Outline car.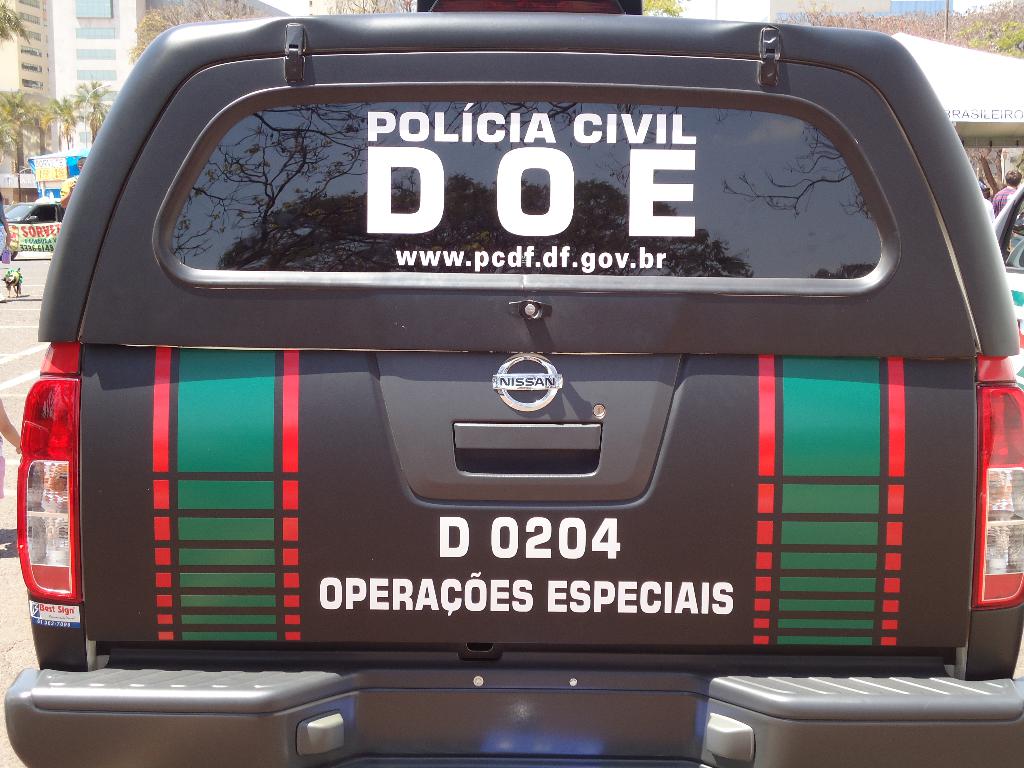
Outline: box=[995, 177, 1023, 383].
